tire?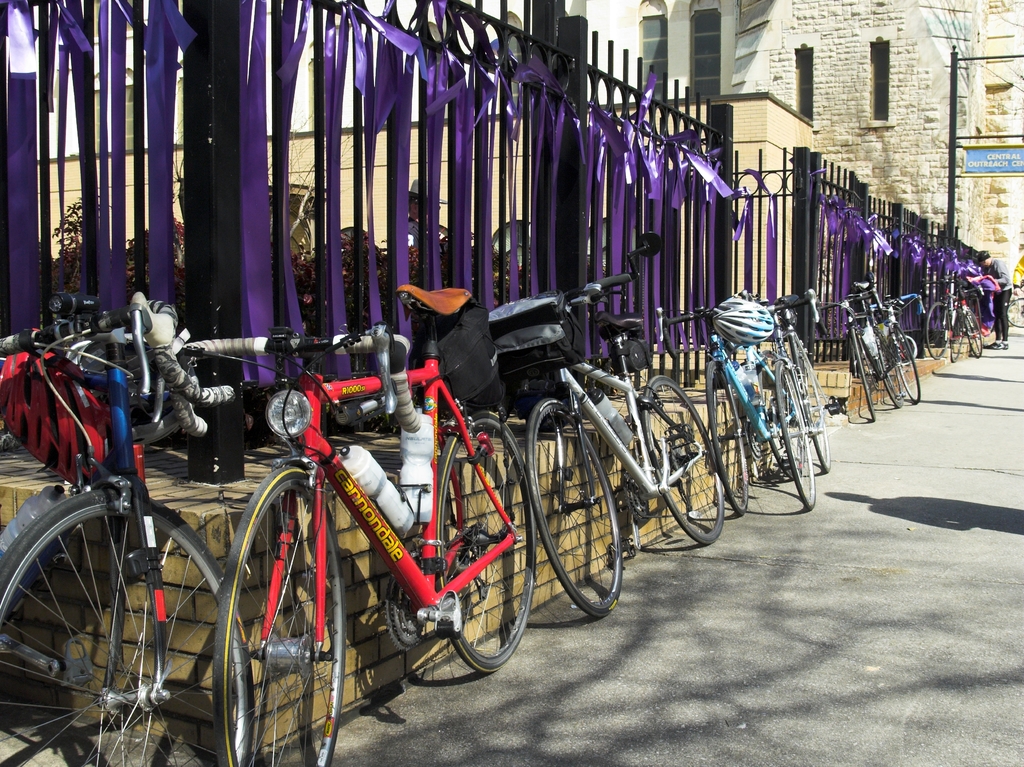
box=[216, 471, 342, 766]
